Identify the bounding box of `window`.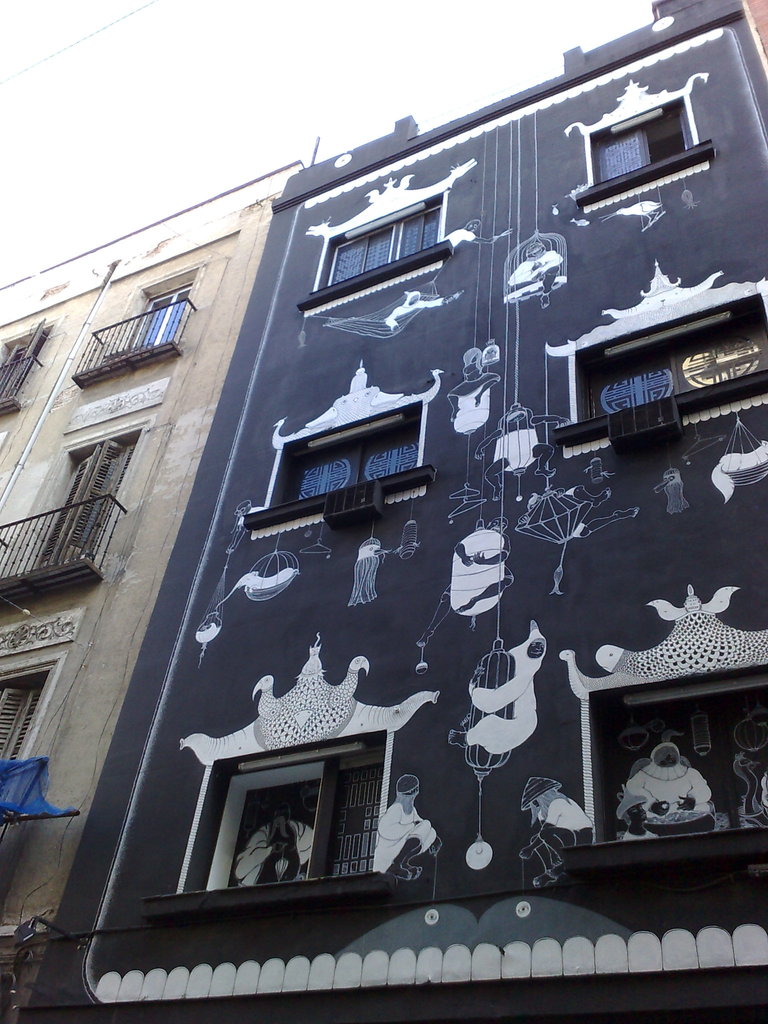
563/287/767/457.
